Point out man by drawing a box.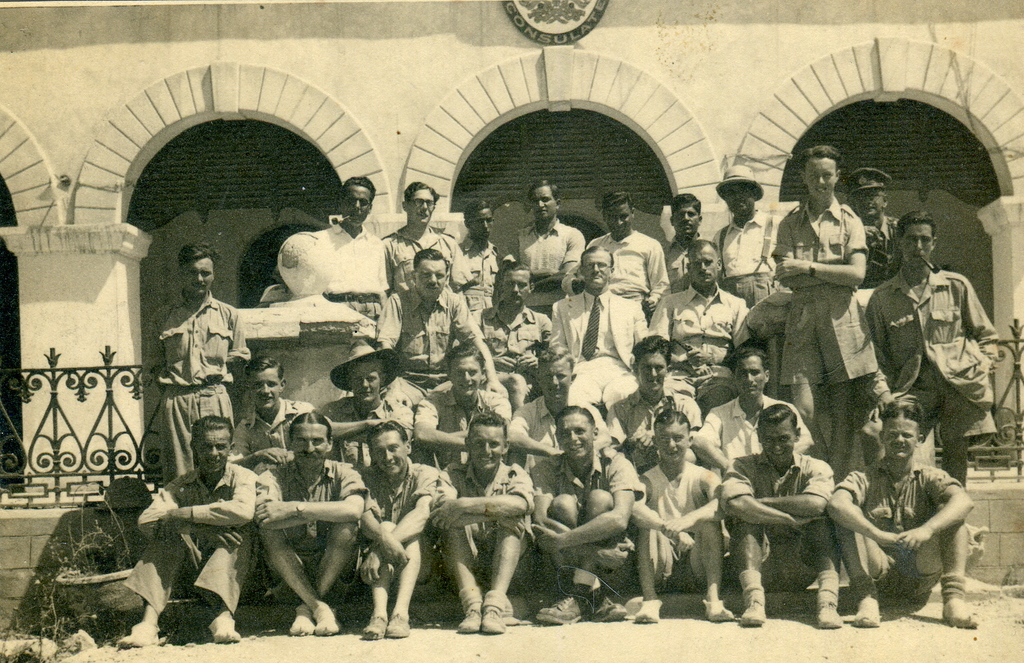
(845,415,980,641).
